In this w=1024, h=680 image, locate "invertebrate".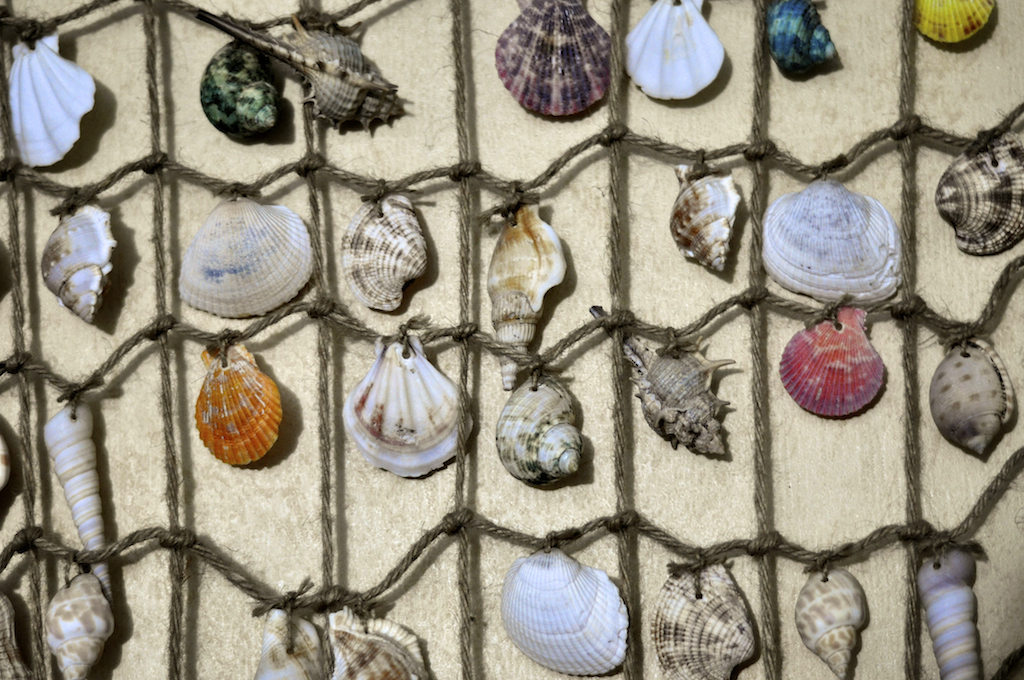
Bounding box: Rect(912, 543, 976, 679).
